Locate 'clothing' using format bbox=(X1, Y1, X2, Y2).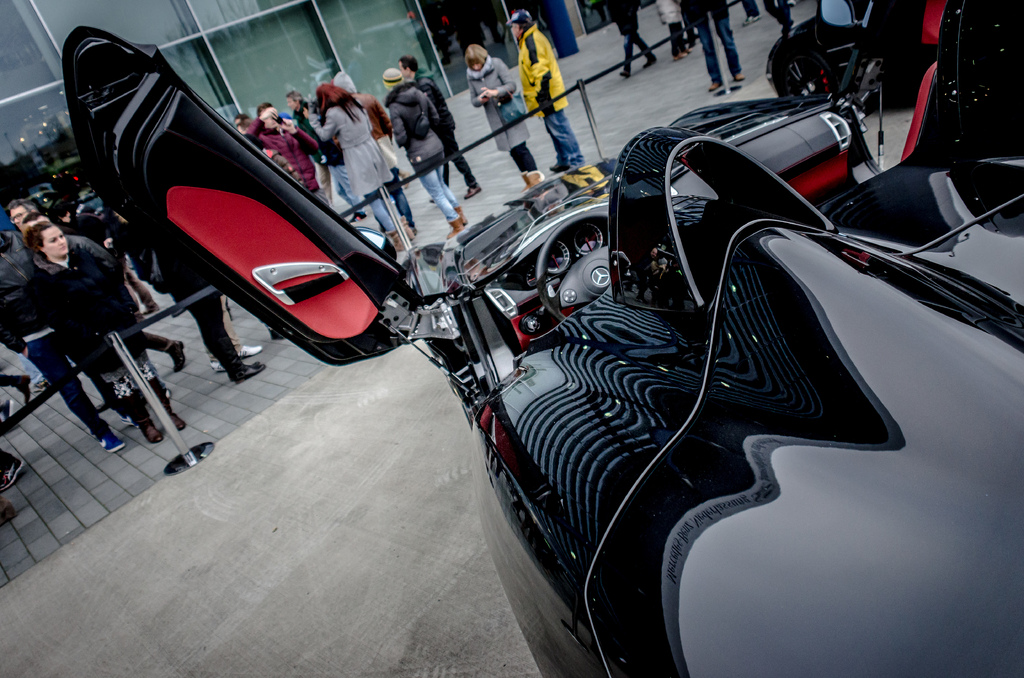
bbox=(305, 102, 397, 239).
